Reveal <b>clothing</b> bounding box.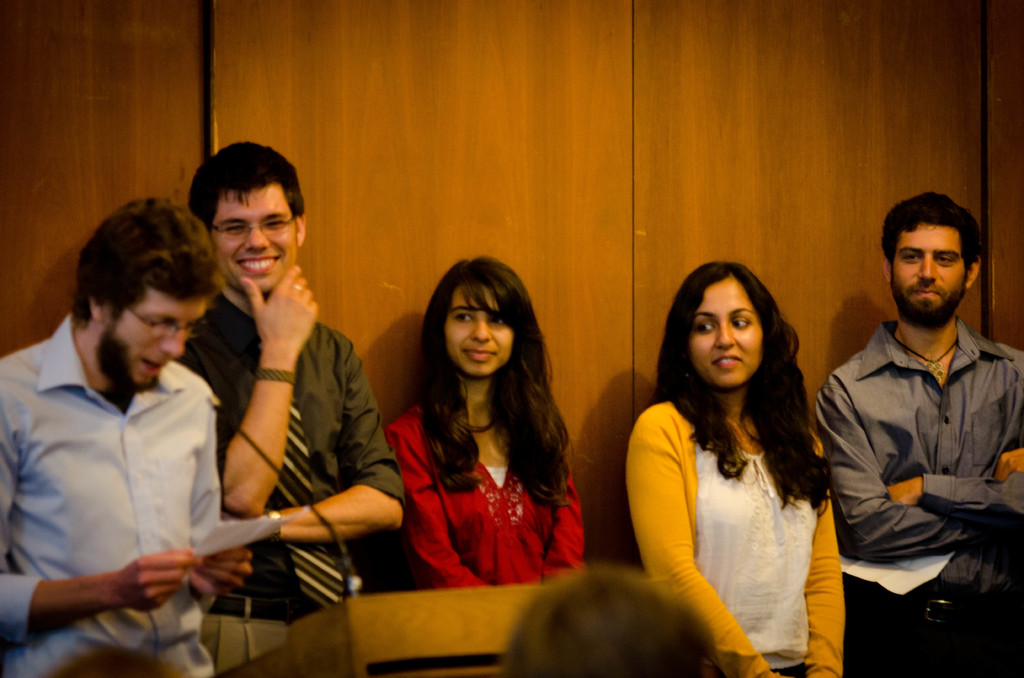
Revealed: 626, 397, 844, 677.
